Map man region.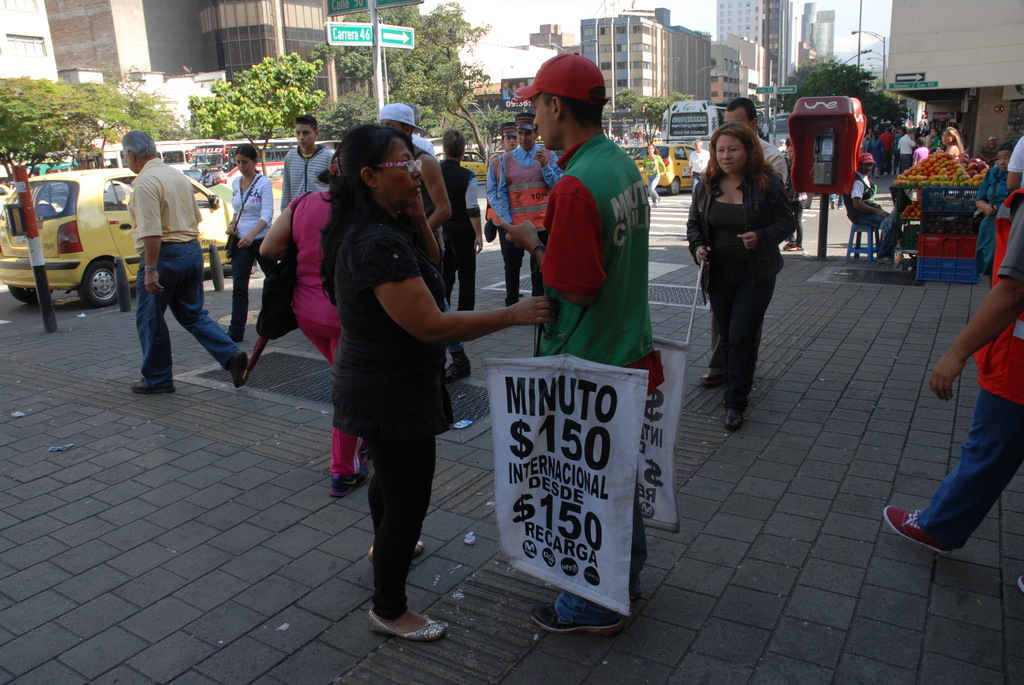
Mapped to crop(283, 113, 334, 216).
